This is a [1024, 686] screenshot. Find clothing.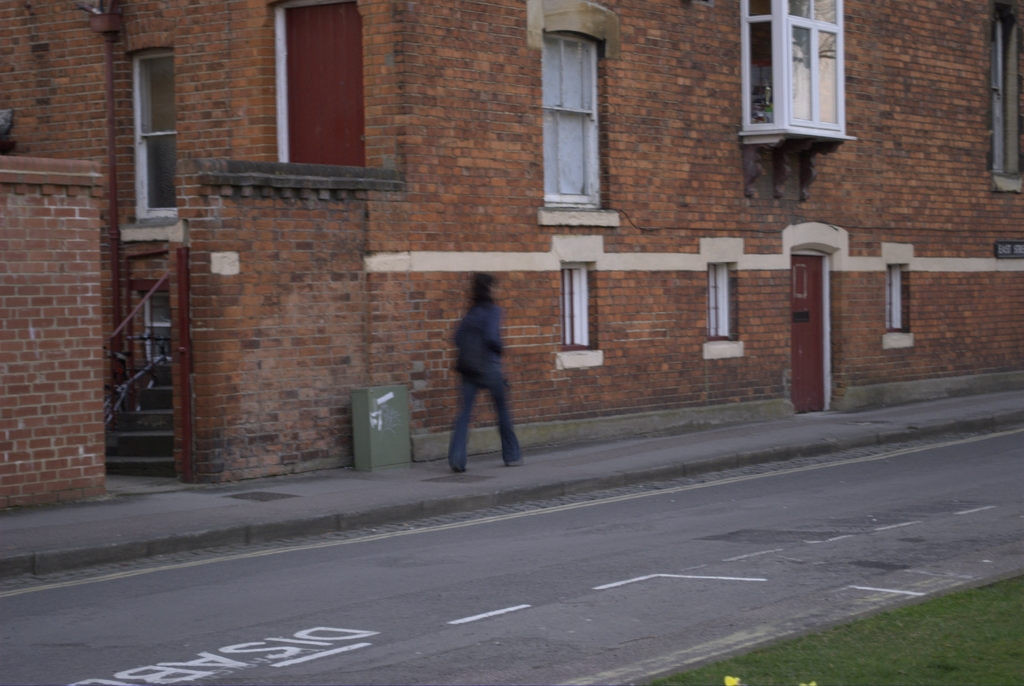
Bounding box: bbox(429, 273, 526, 466).
